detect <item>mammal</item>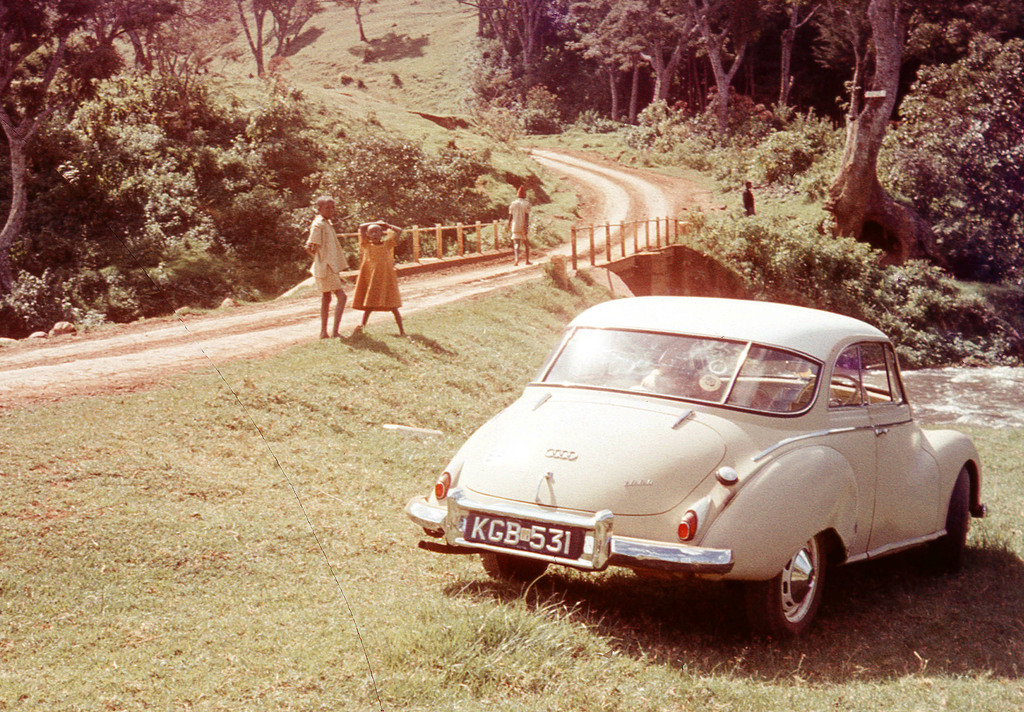
bbox(353, 218, 412, 336)
